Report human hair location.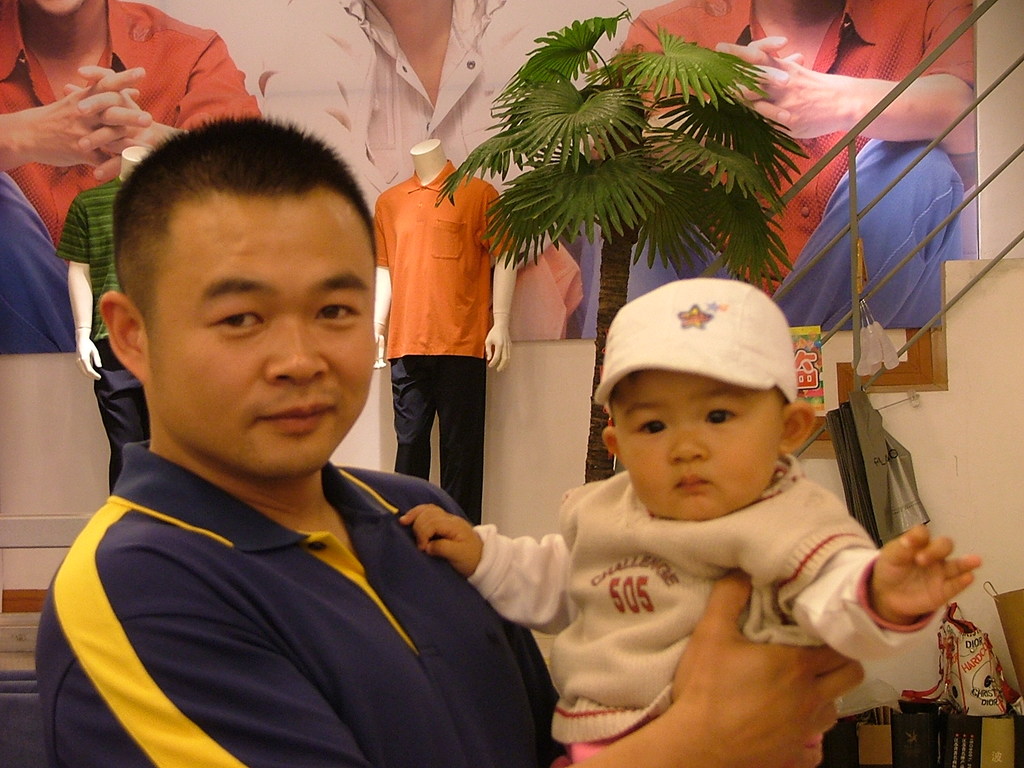
Report: box=[772, 385, 791, 415].
